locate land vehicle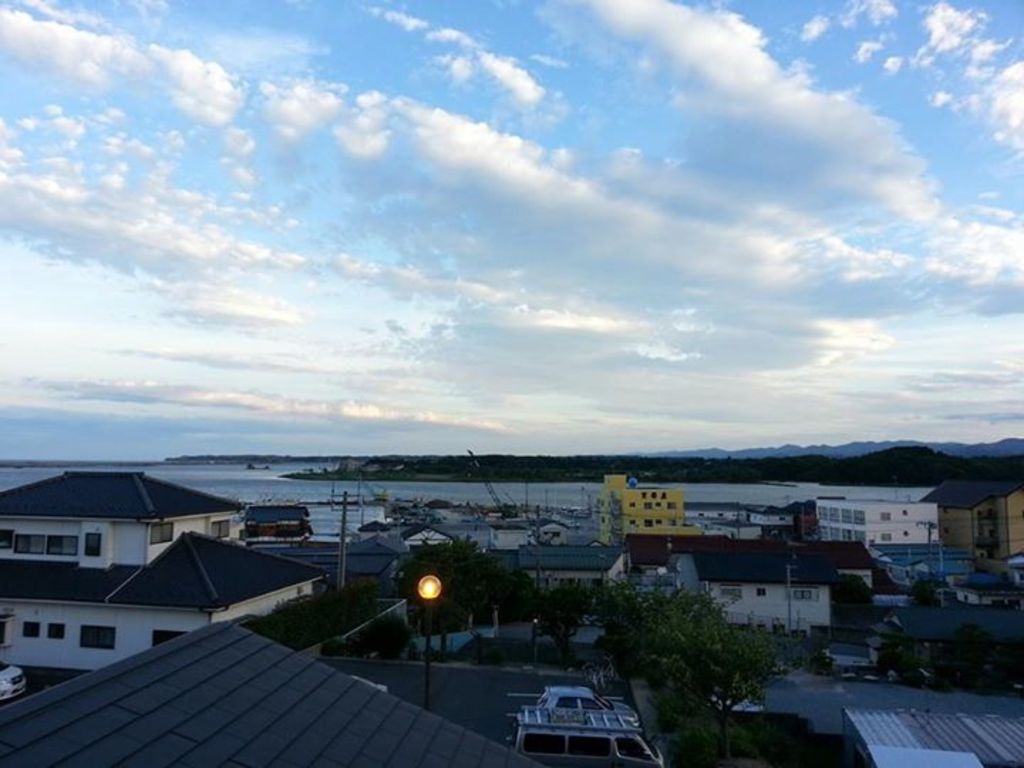
box(509, 704, 660, 767)
